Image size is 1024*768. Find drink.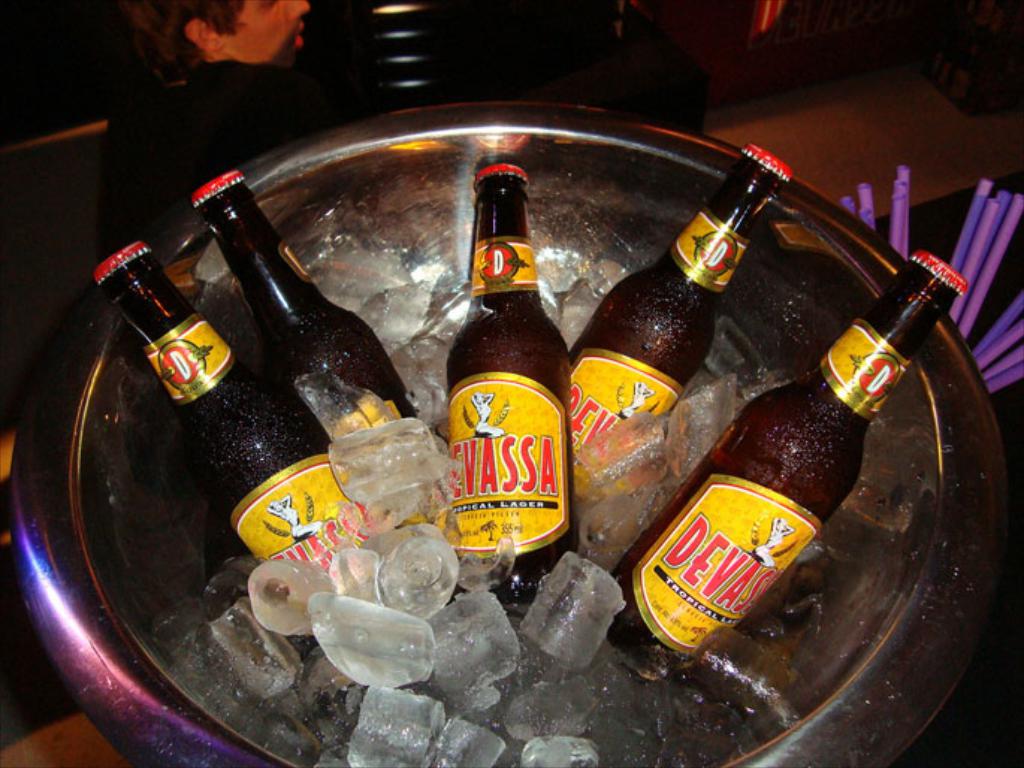
x1=437 y1=185 x2=562 y2=587.
